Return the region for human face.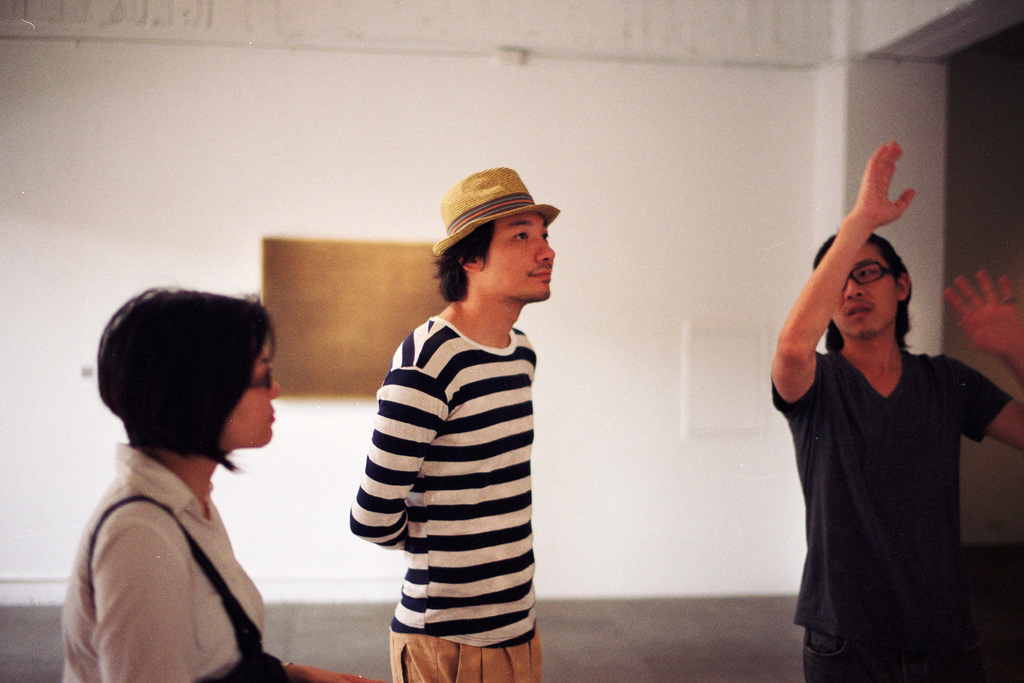
829,237,900,339.
